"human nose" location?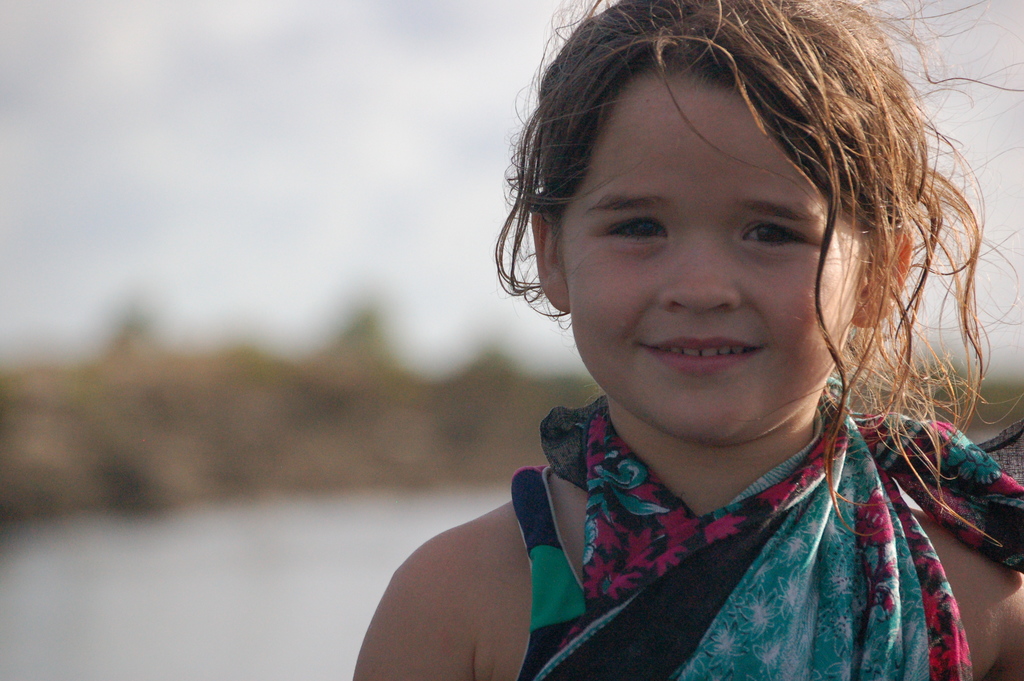
(657, 227, 746, 315)
